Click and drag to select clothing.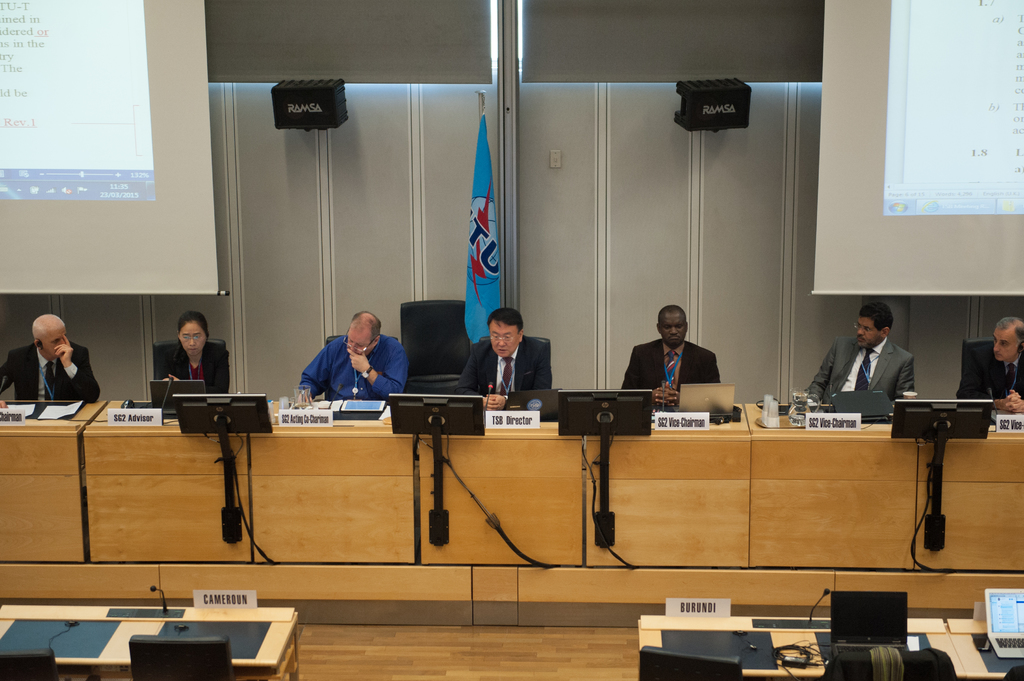
Selection: [left=801, top=347, right=913, bottom=412].
